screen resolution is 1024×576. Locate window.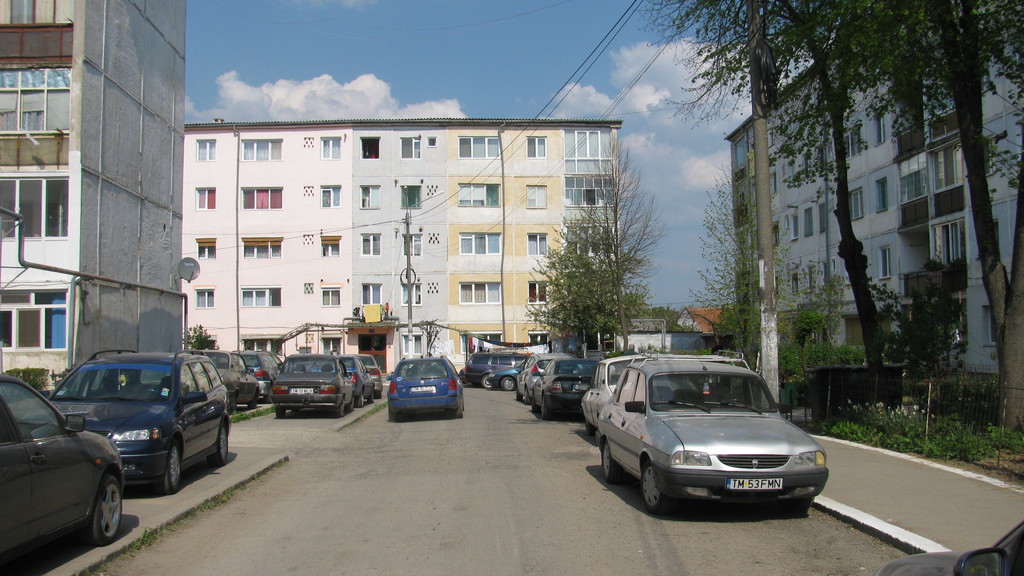
<region>400, 231, 422, 257</region>.
